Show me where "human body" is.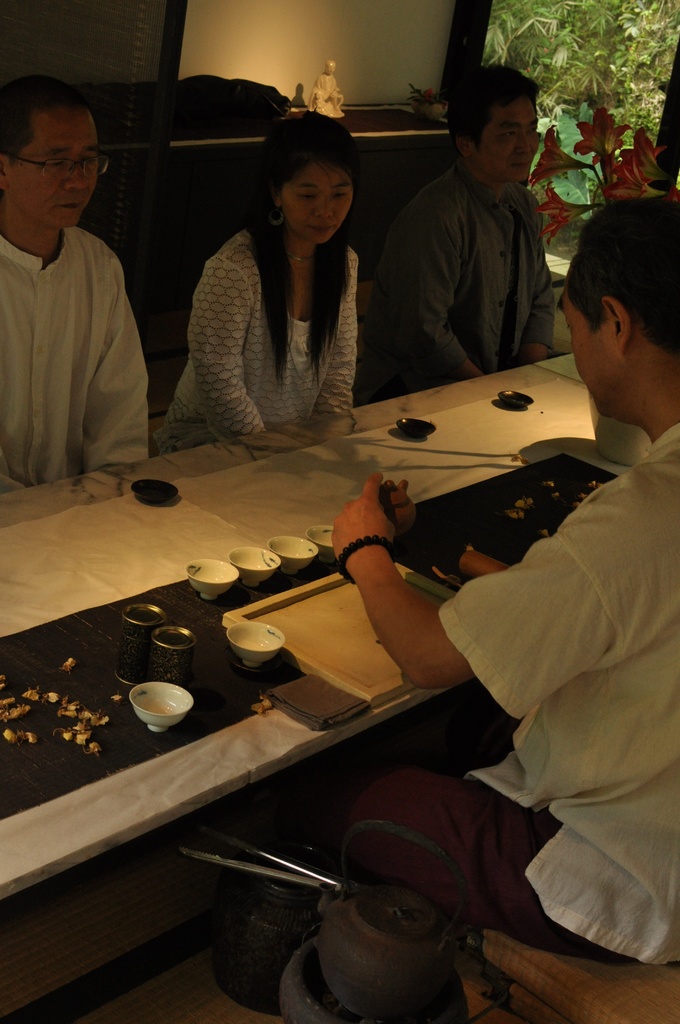
"human body" is at bbox=(173, 108, 364, 442).
